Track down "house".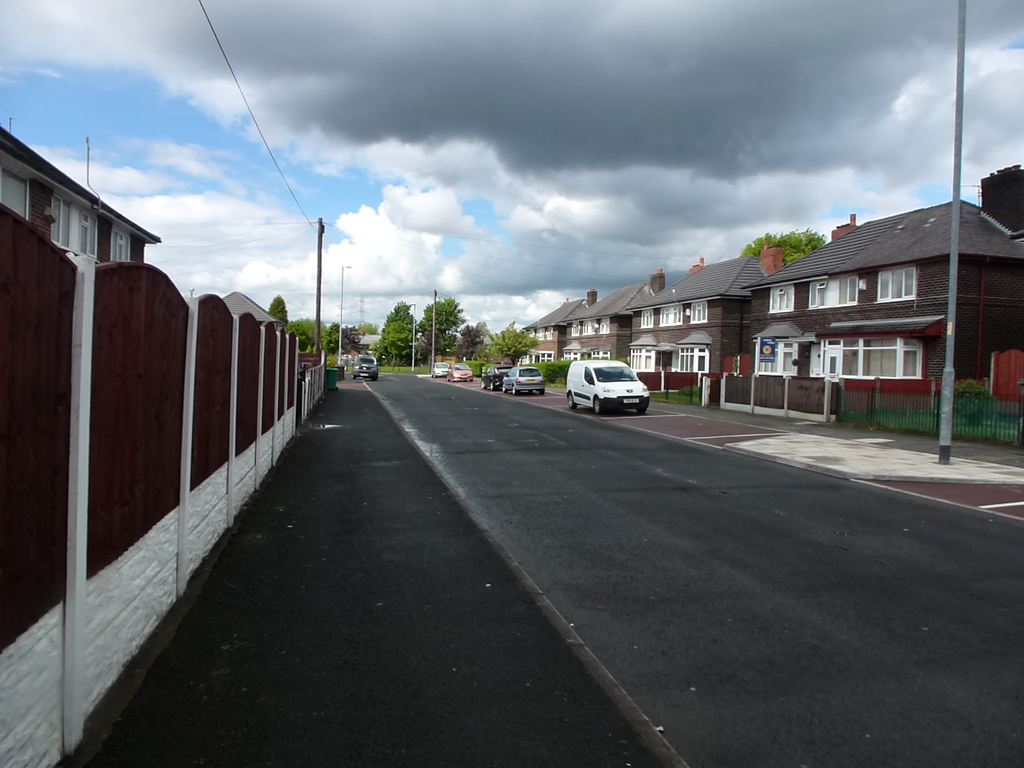
Tracked to detection(662, 260, 751, 379).
